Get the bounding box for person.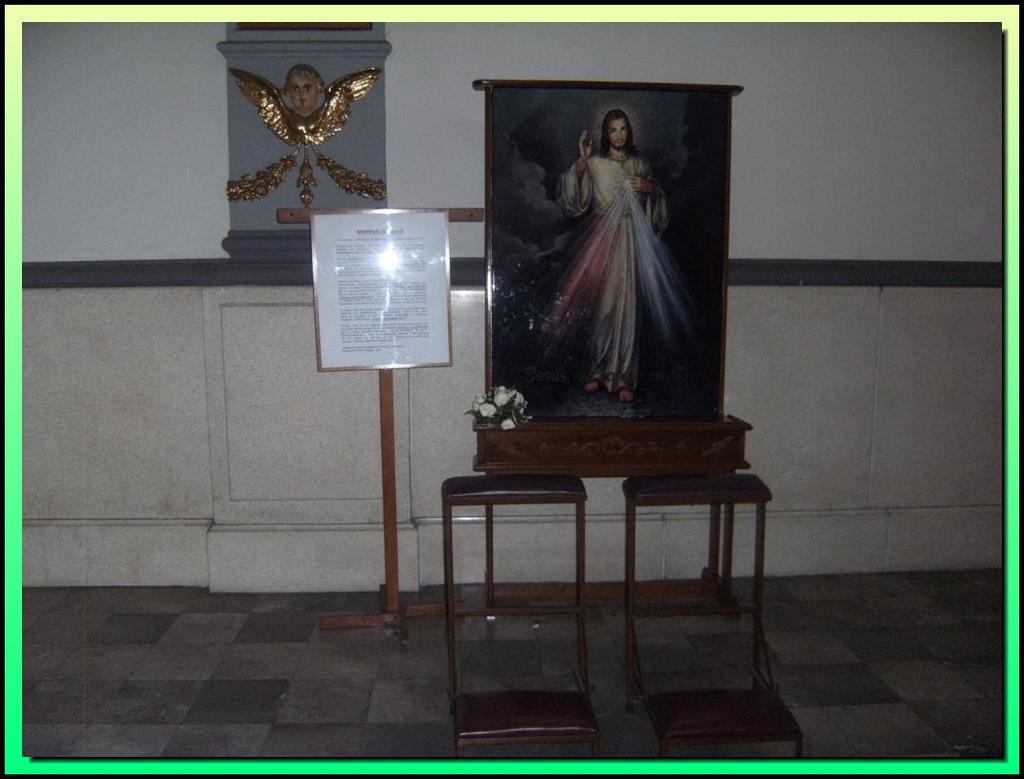
560,112,666,400.
